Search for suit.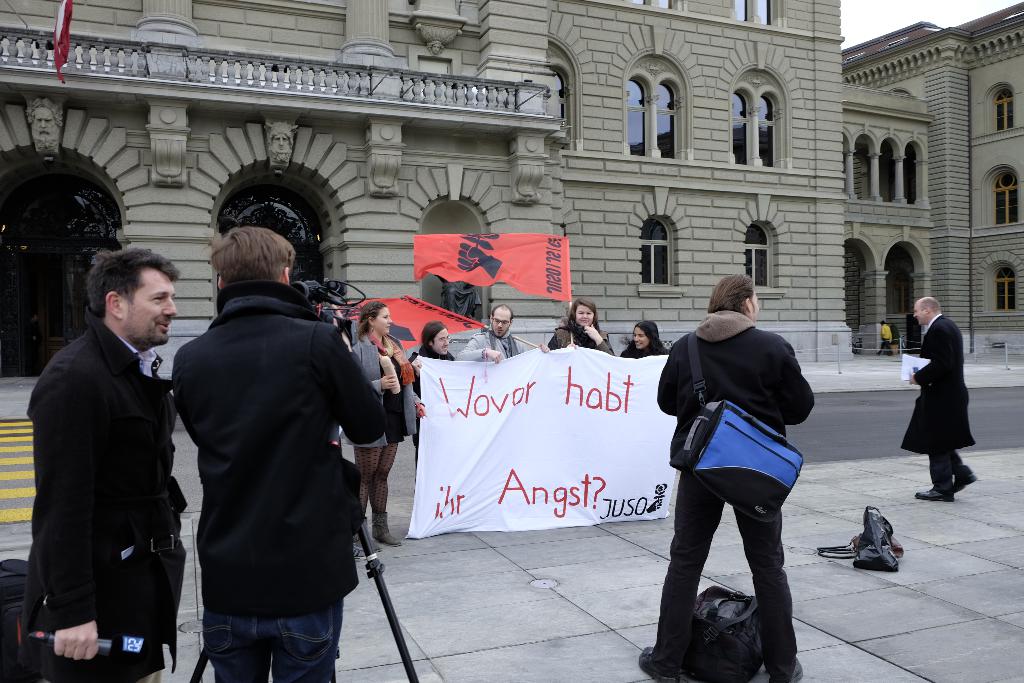
Found at [x1=170, y1=280, x2=385, y2=615].
